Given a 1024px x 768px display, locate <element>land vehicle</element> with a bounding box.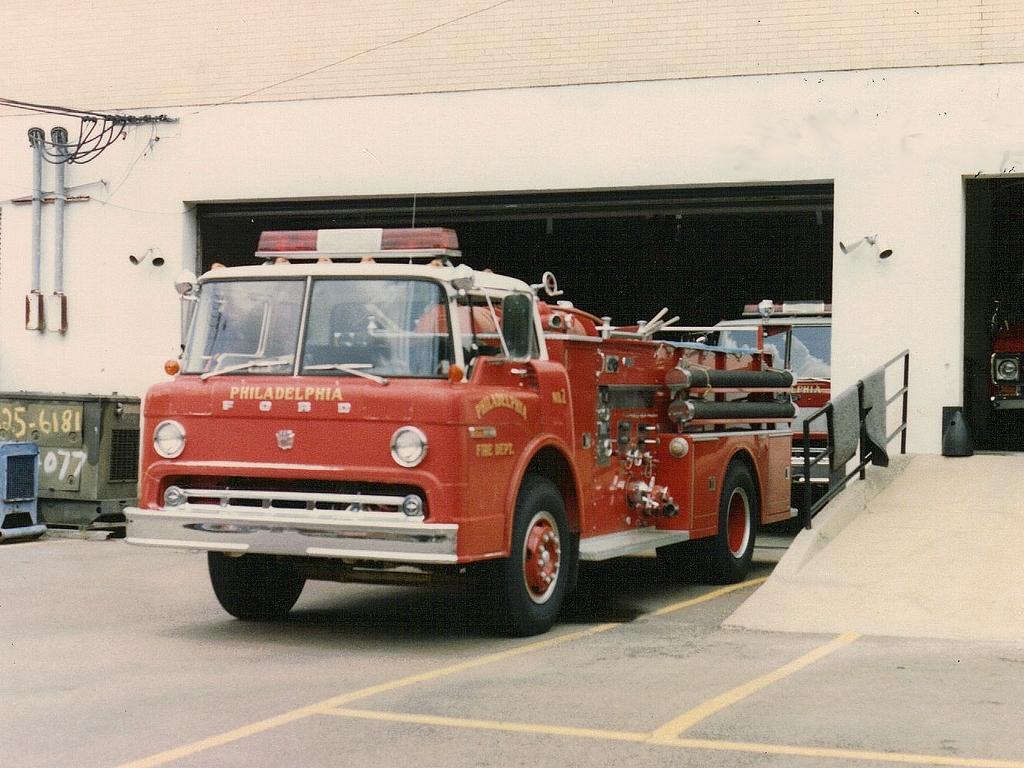
Located: <bbox>124, 228, 804, 634</bbox>.
